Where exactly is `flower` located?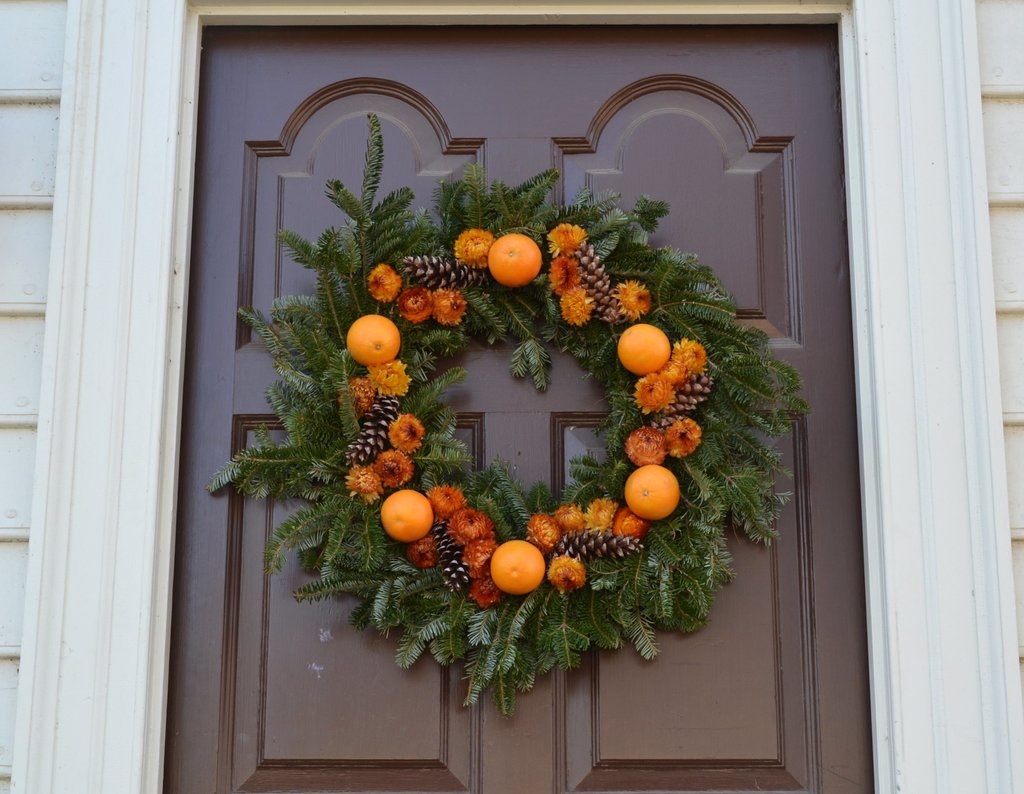
Its bounding box is [x1=452, y1=225, x2=512, y2=273].
